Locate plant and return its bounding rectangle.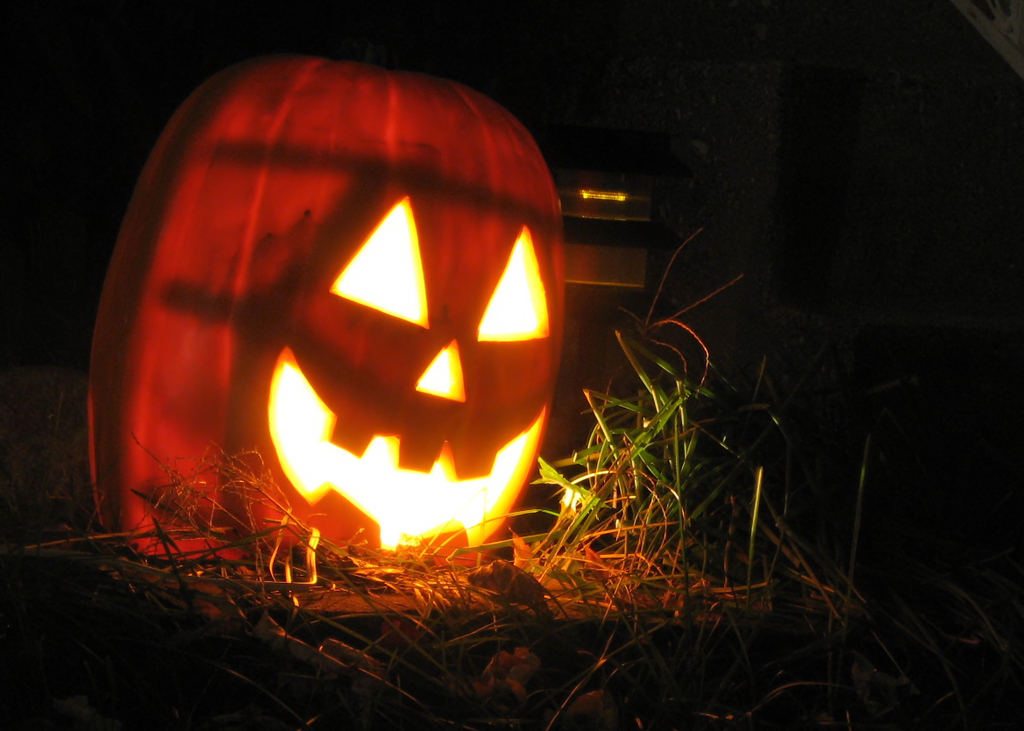
box=[482, 225, 1007, 687].
